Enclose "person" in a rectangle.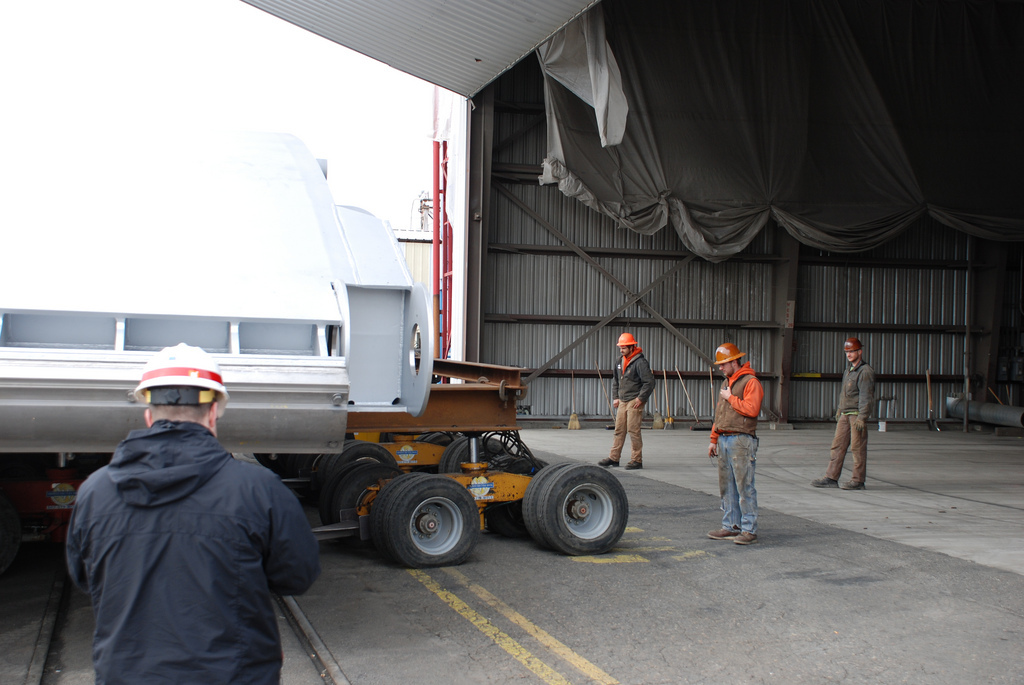
box=[812, 335, 876, 490].
